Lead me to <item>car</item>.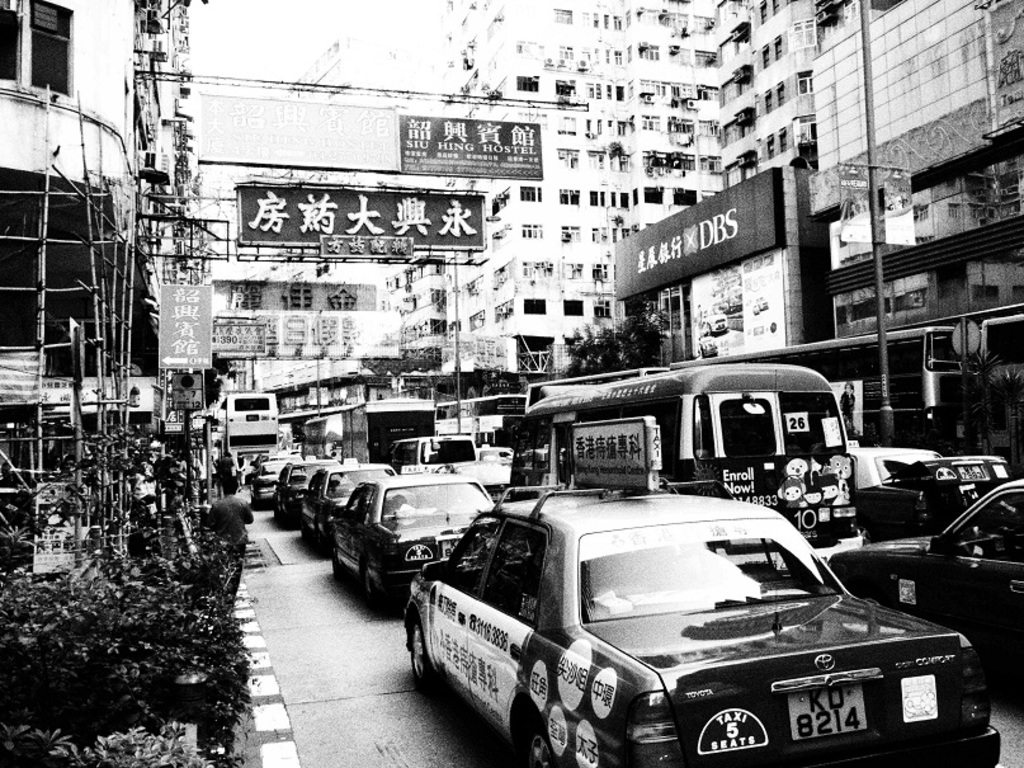
Lead to [left=840, top=480, right=1023, bottom=684].
